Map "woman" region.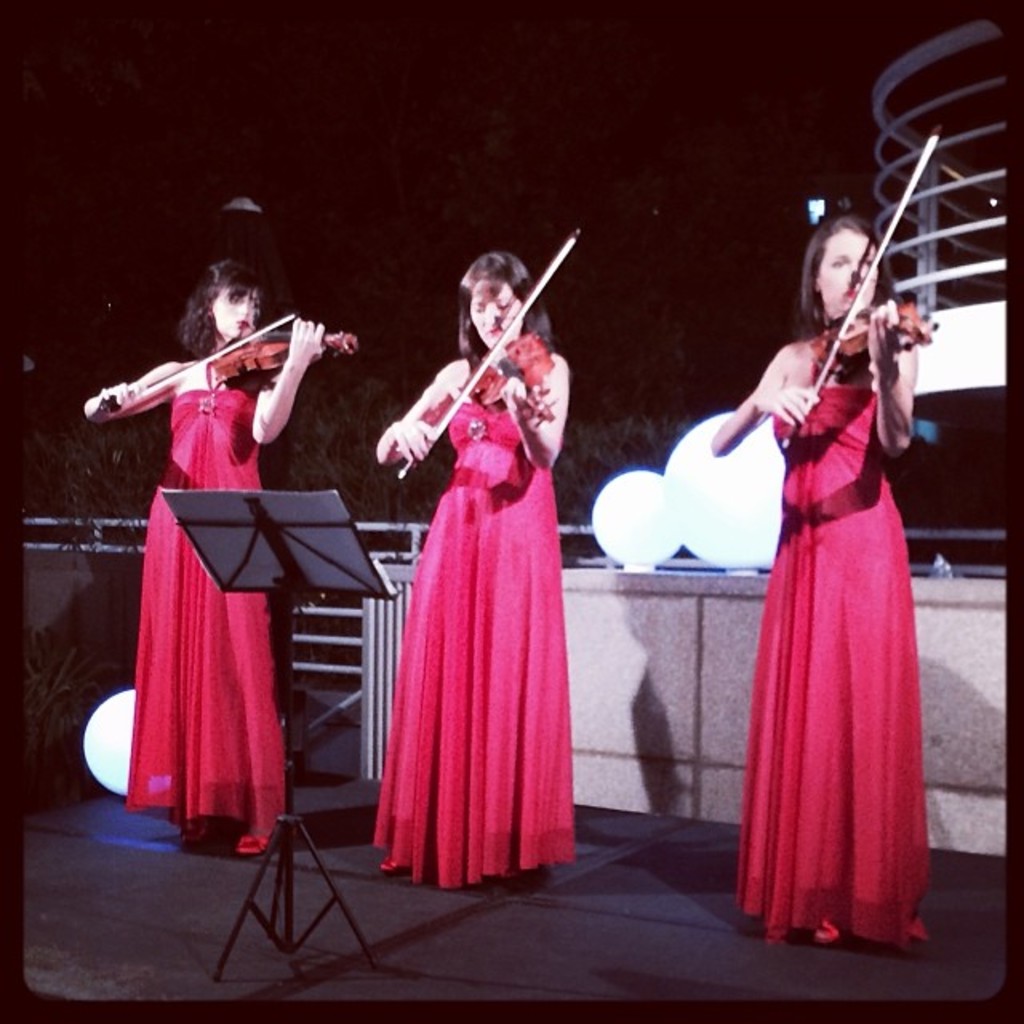
Mapped to [77, 254, 326, 872].
